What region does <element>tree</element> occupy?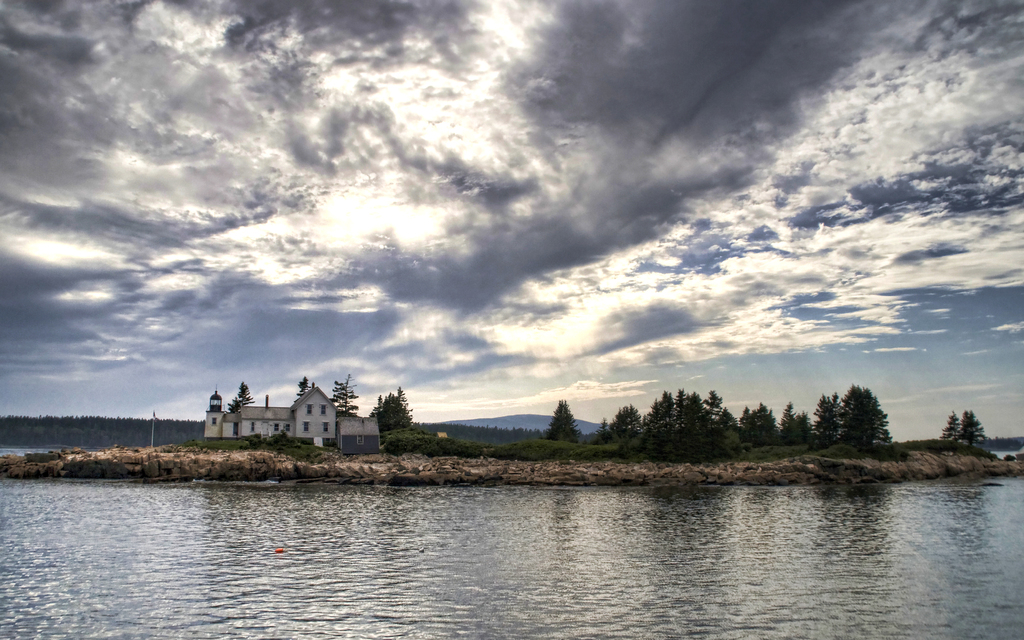
bbox(326, 368, 360, 419).
